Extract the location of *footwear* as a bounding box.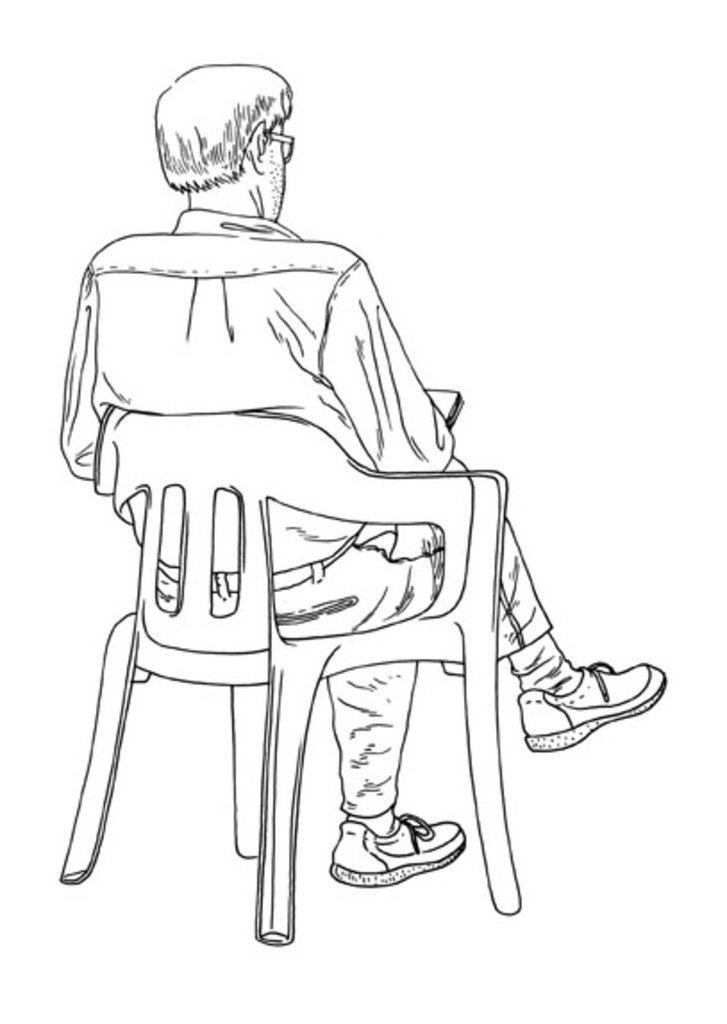
select_region(513, 636, 668, 752).
